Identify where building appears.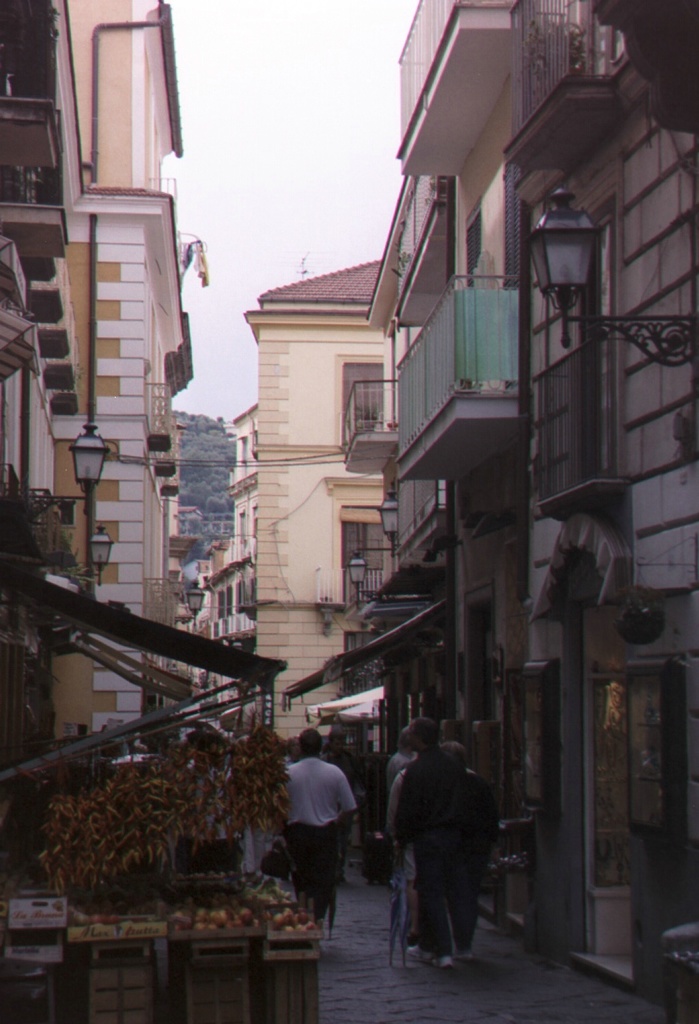
Appears at [199, 409, 266, 752].
